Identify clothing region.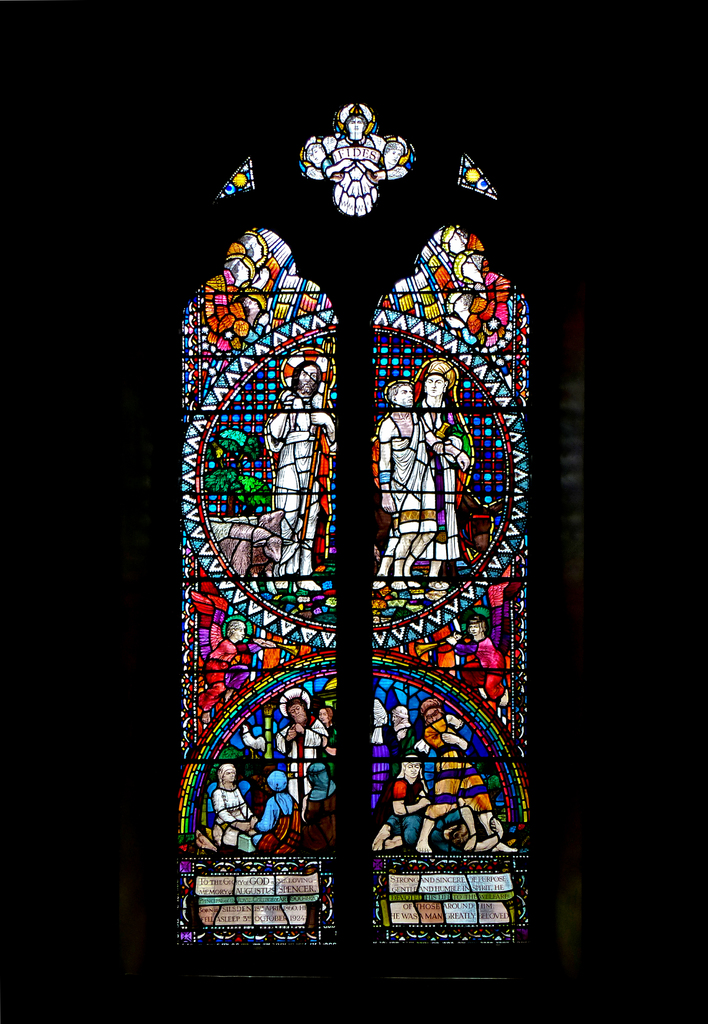
Region: crop(390, 776, 422, 822).
